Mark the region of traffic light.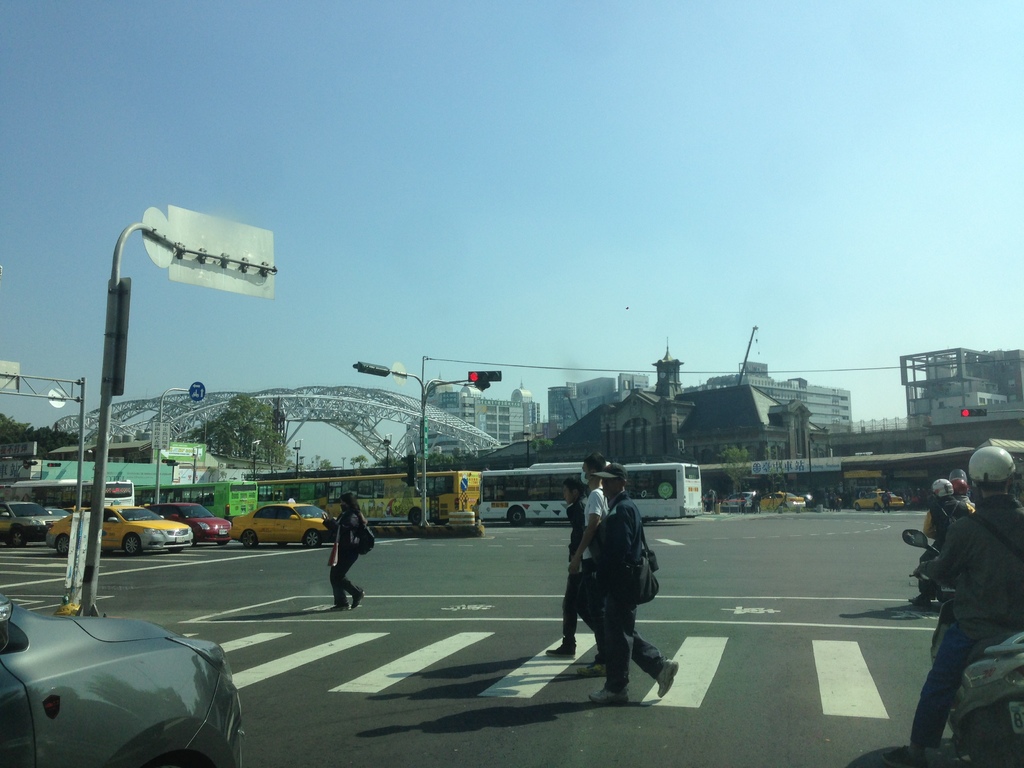
Region: (47,462,60,467).
